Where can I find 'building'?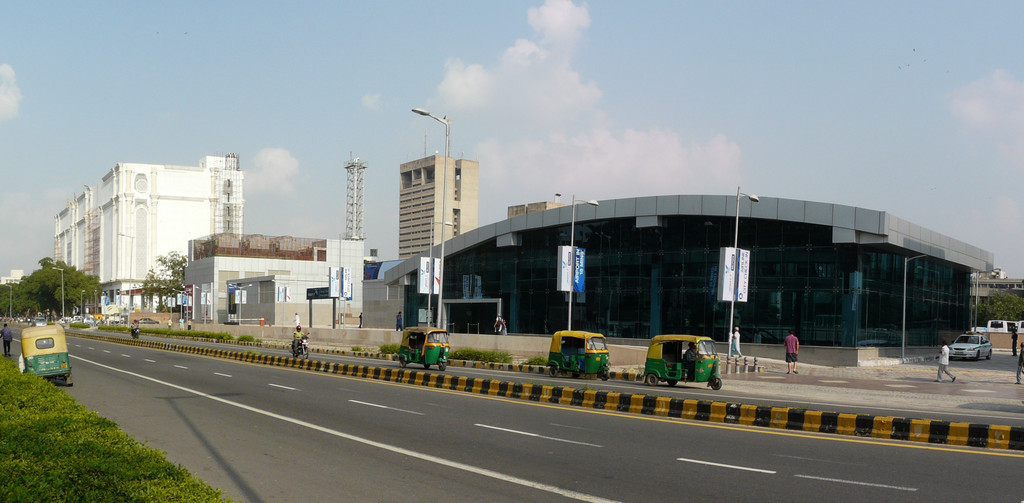
You can find it at box=[182, 231, 363, 322].
